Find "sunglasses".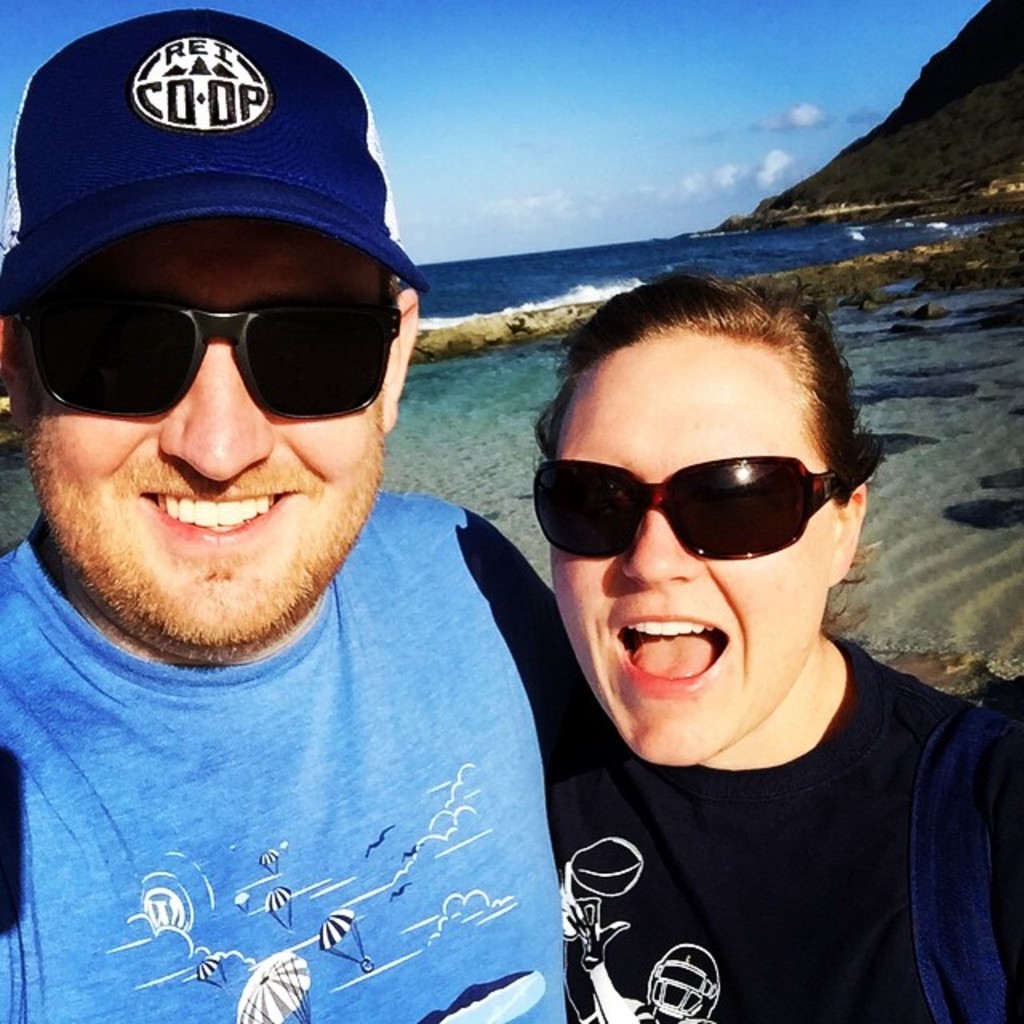
[14, 299, 398, 419].
